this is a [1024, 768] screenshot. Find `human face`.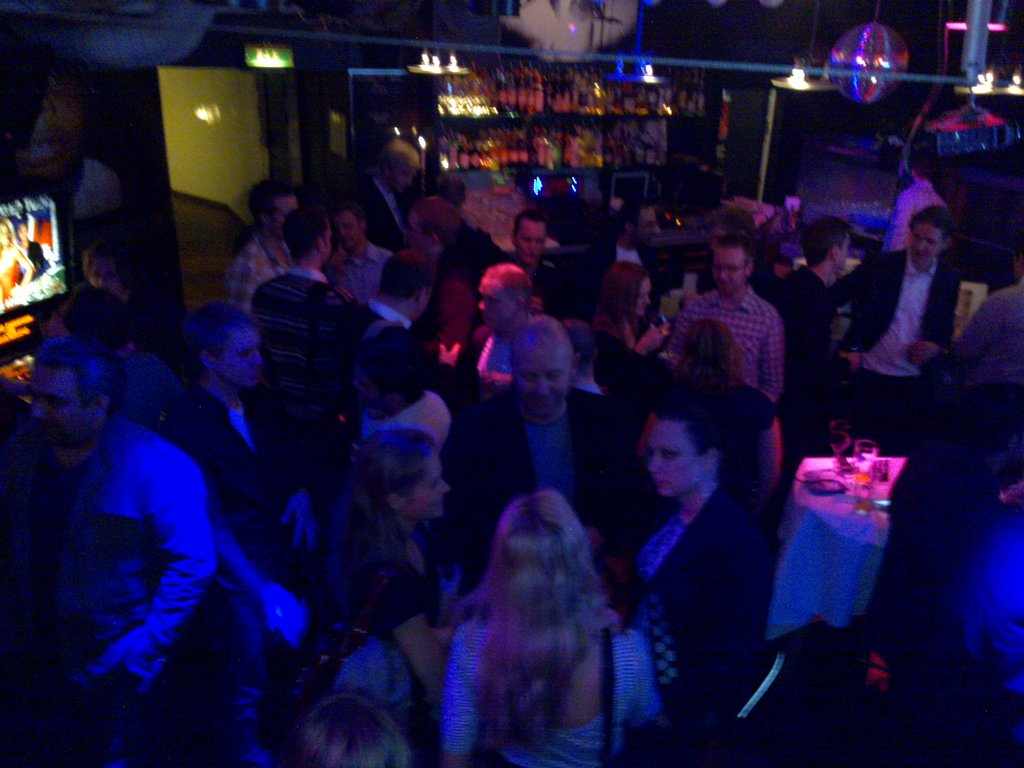
Bounding box: <region>841, 236, 850, 273</region>.
